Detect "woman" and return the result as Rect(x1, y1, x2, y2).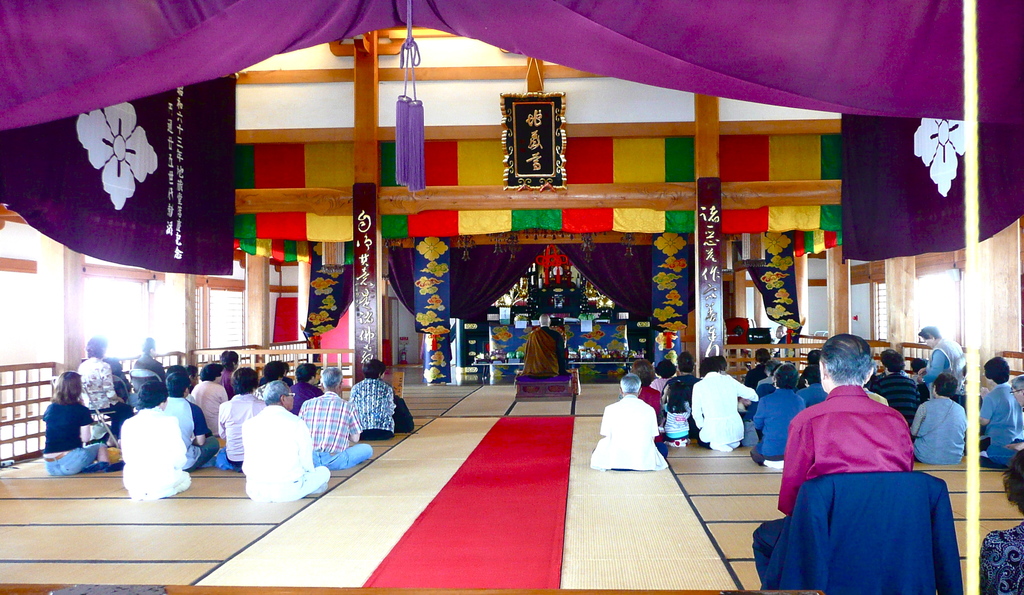
Rect(915, 327, 967, 391).
